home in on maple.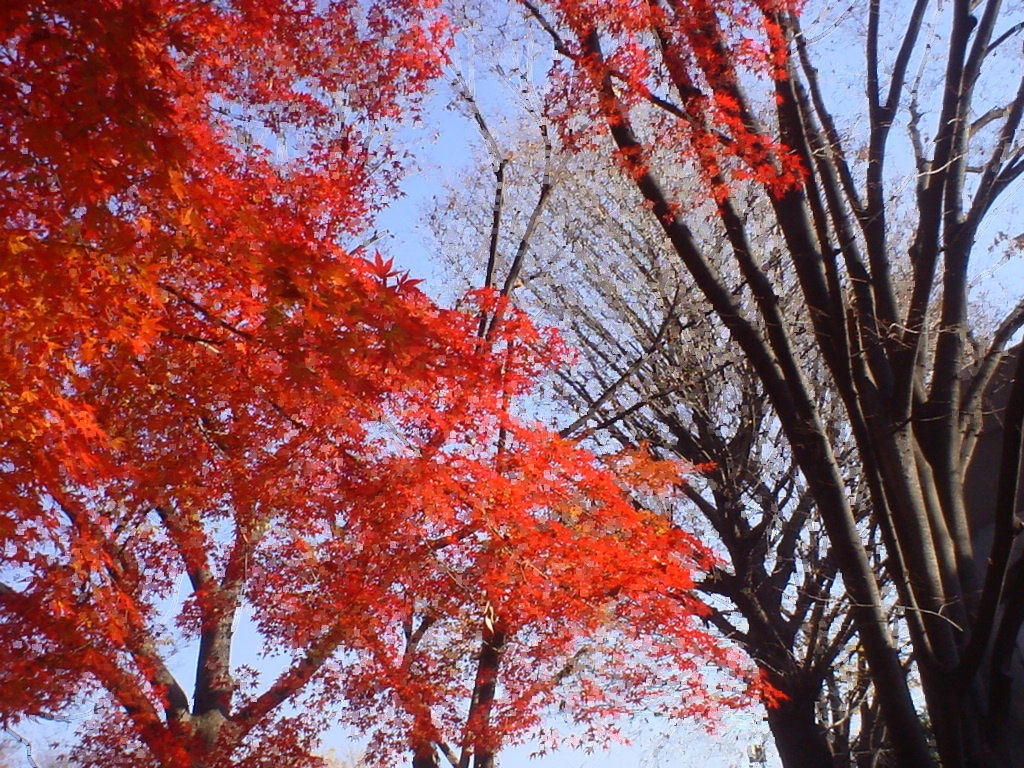
Homed in at BBox(0, 0, 812, 764).
